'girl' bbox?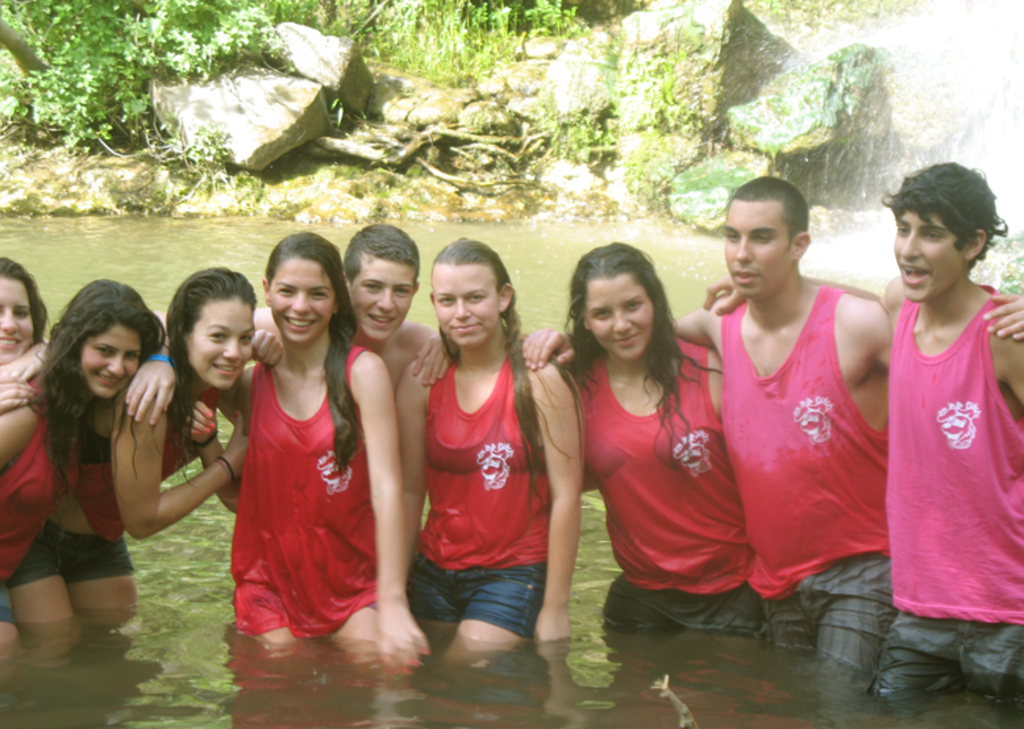
region(122, 229, 429, 676)
